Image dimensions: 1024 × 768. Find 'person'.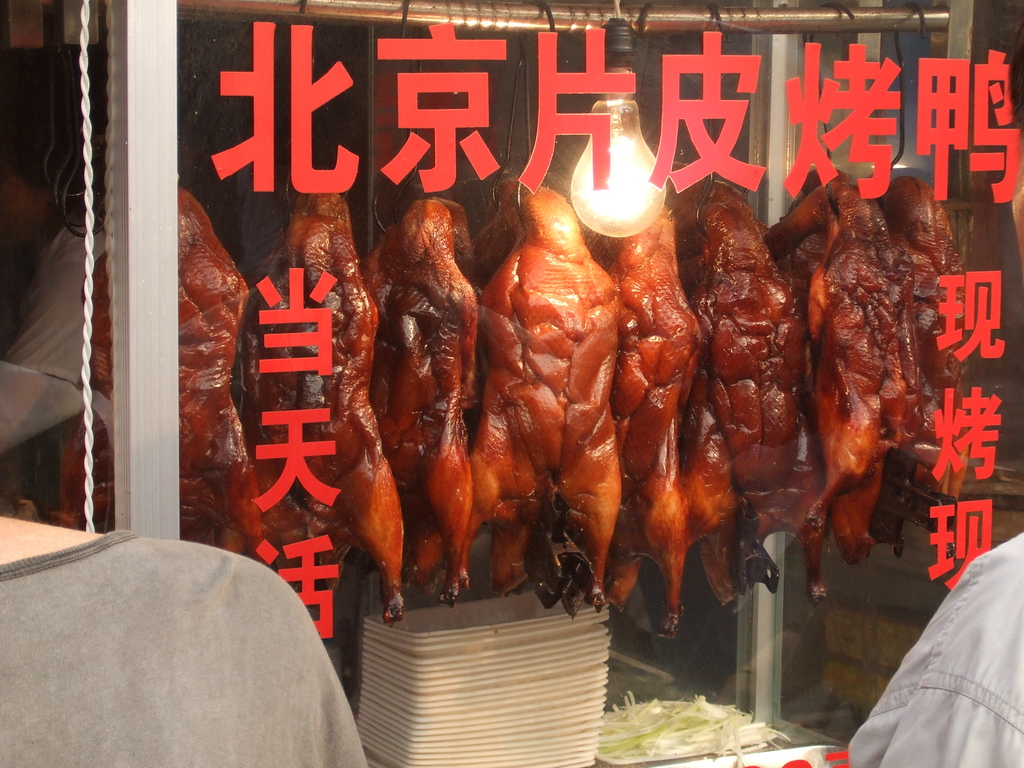
bbox=[843, 543, 1023, 767].
